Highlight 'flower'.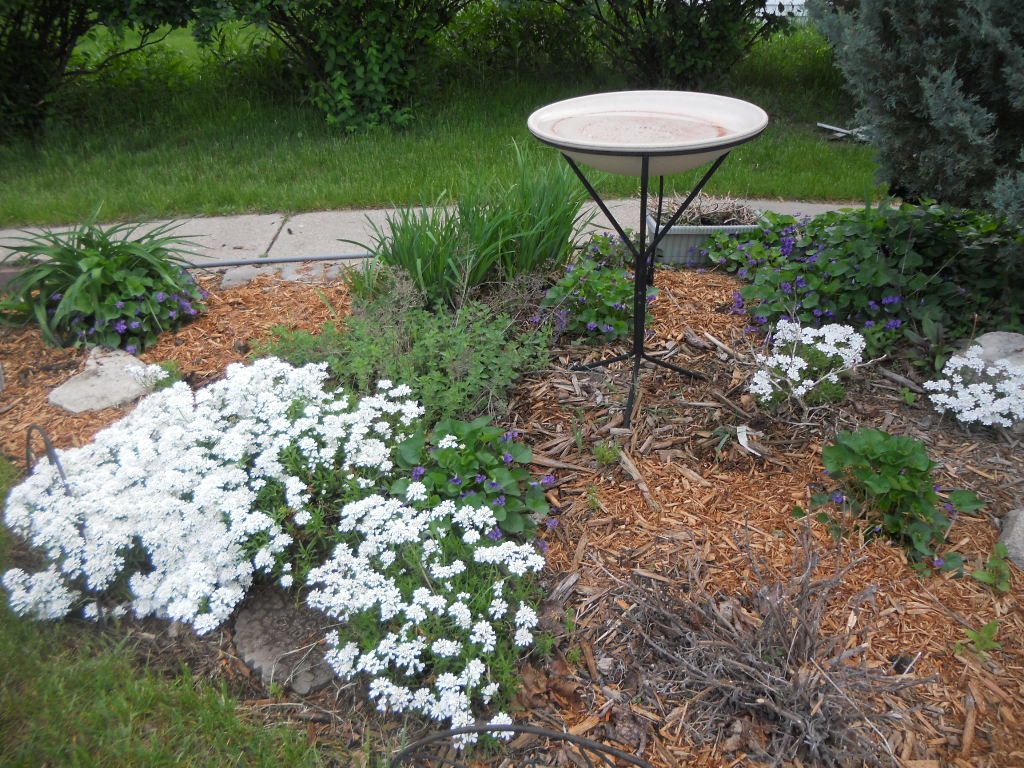
Highlighted region: [left=790, top=385, right=805, bottom=394].
